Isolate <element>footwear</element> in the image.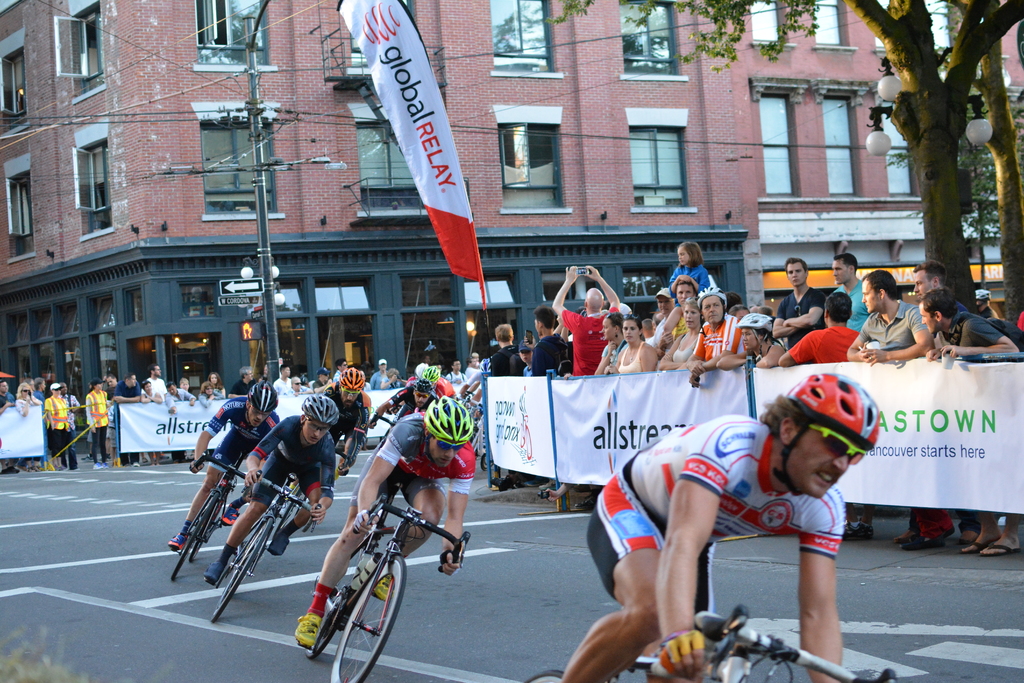
Isolated region: <region>0, 466, 24, 473</region>.
